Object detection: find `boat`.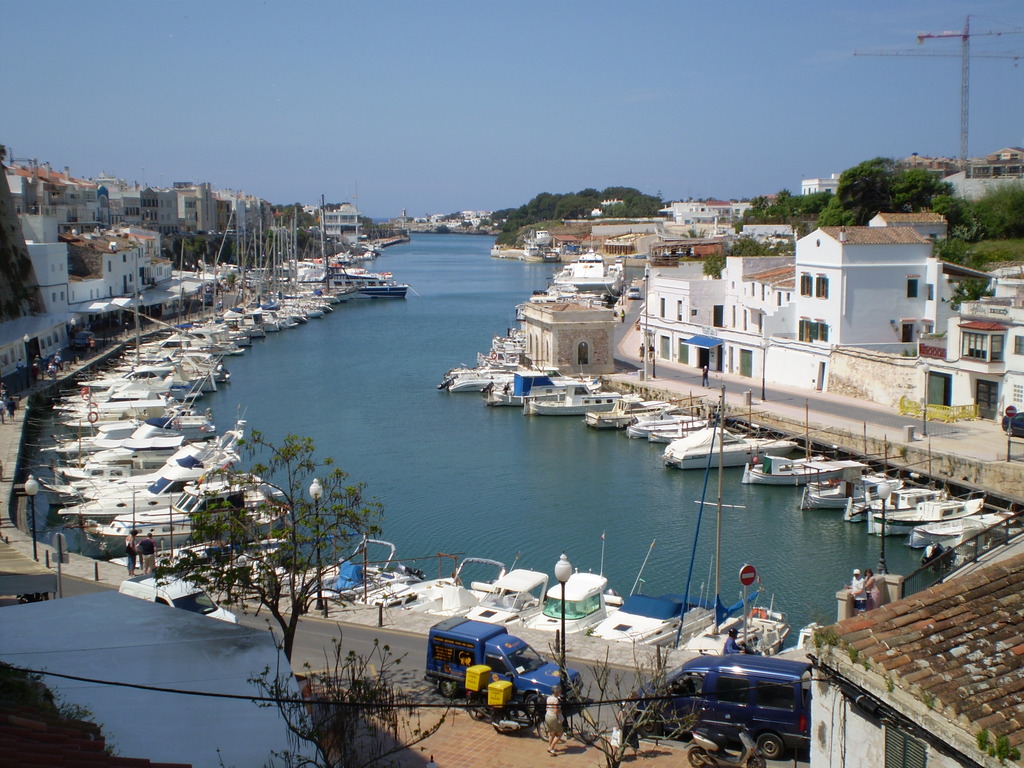
647/422/715/441.
